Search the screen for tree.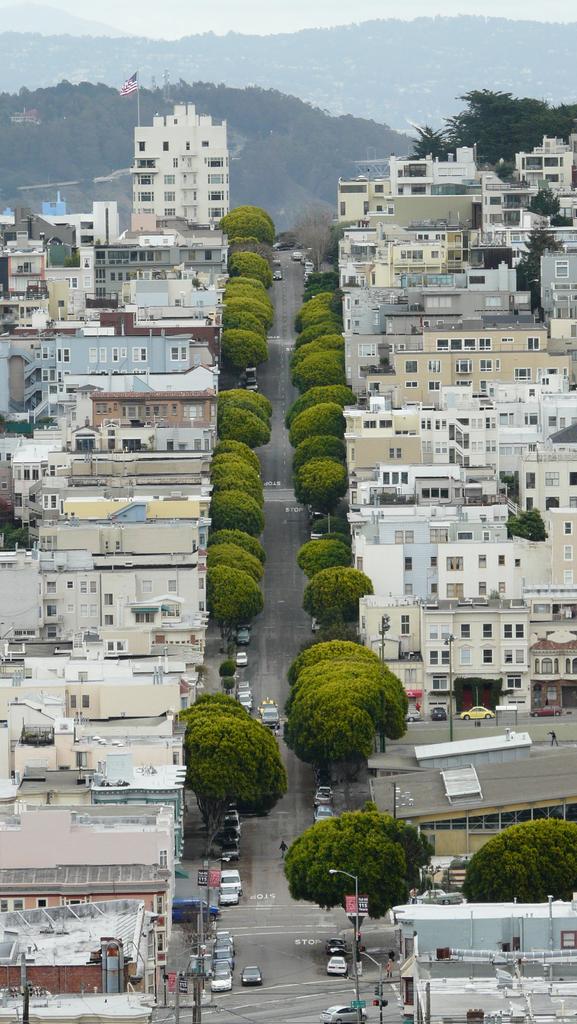
Found at box(215, 445, 258, 480).
